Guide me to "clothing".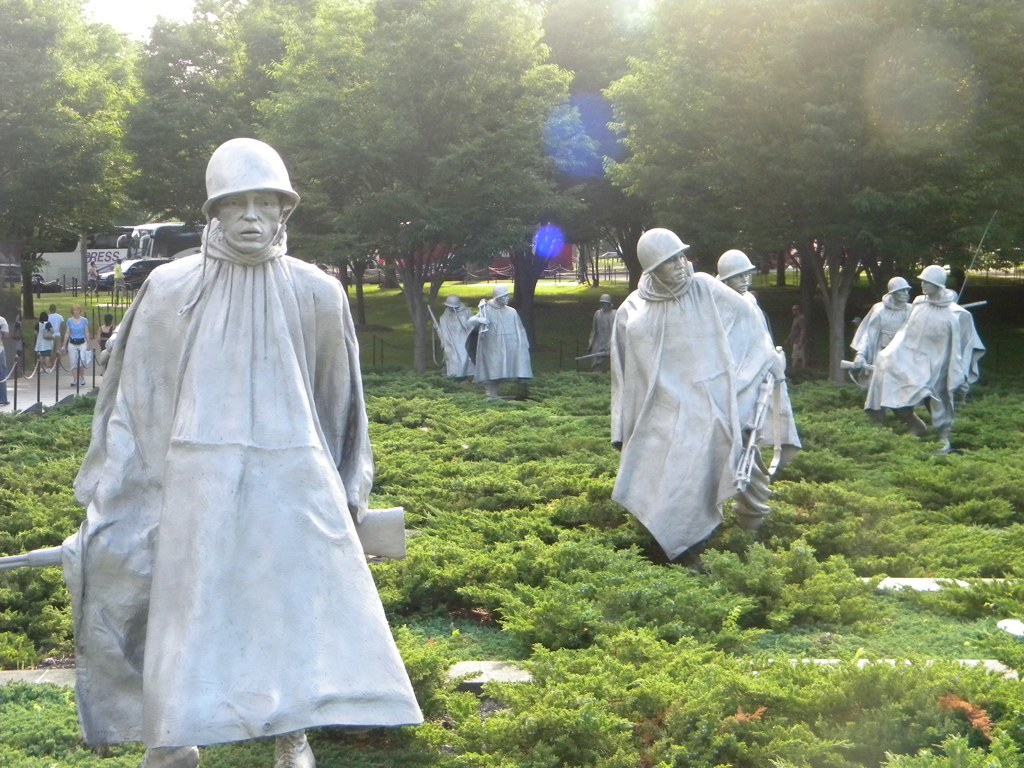
Guidance: (38,321,53,353).
